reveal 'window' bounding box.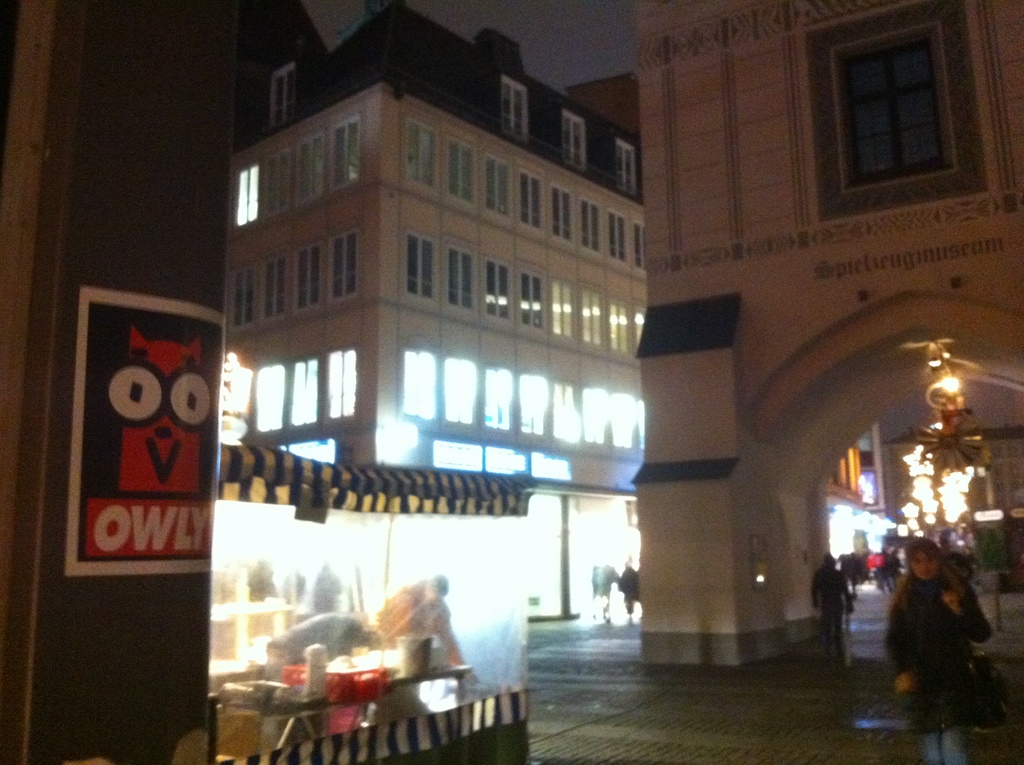
Revealed: region(234, 162, 260, 227).
